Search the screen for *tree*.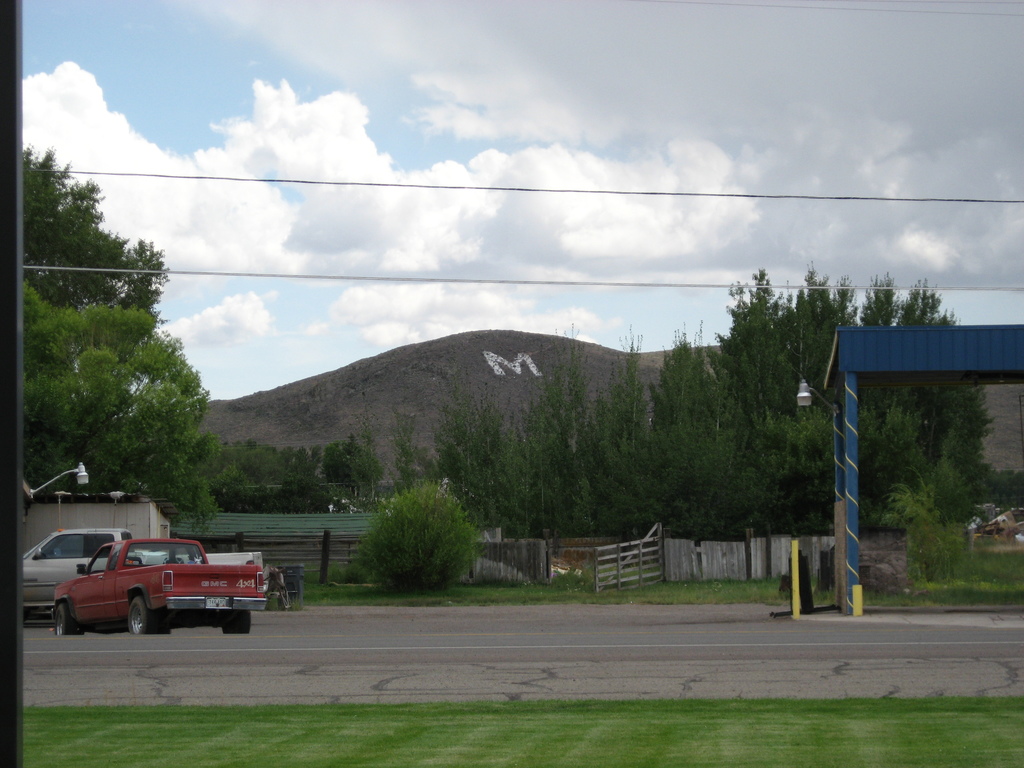
Found at (634, 314, 758, 536).
